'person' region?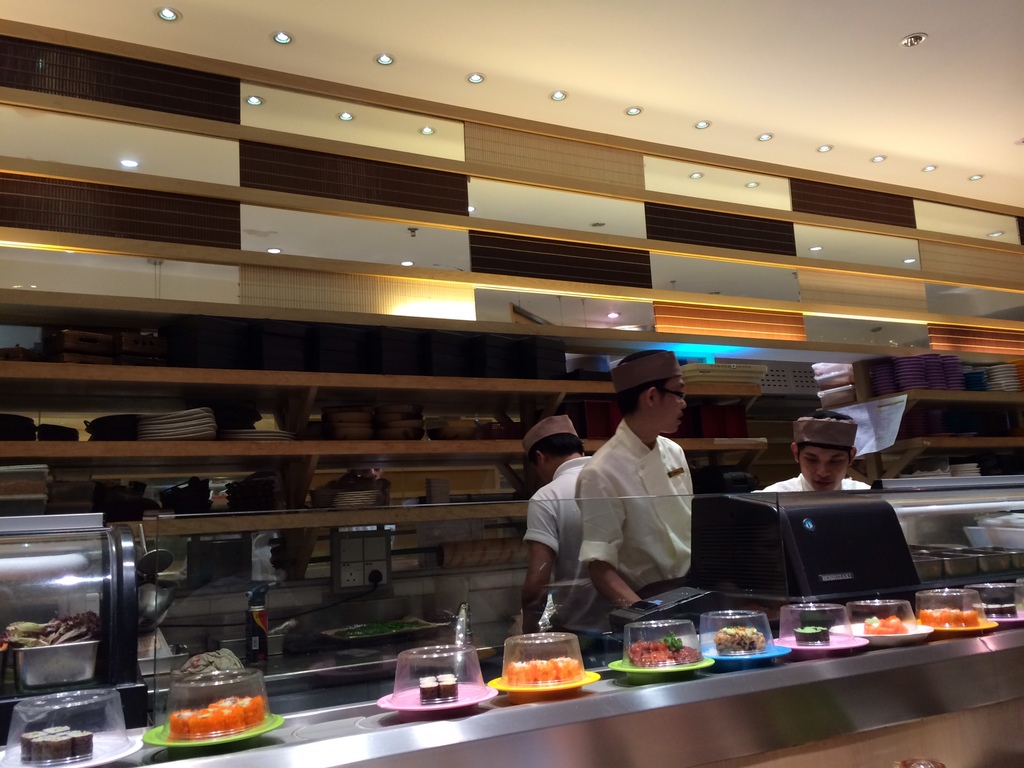
box(508, 417, 614, 649)
